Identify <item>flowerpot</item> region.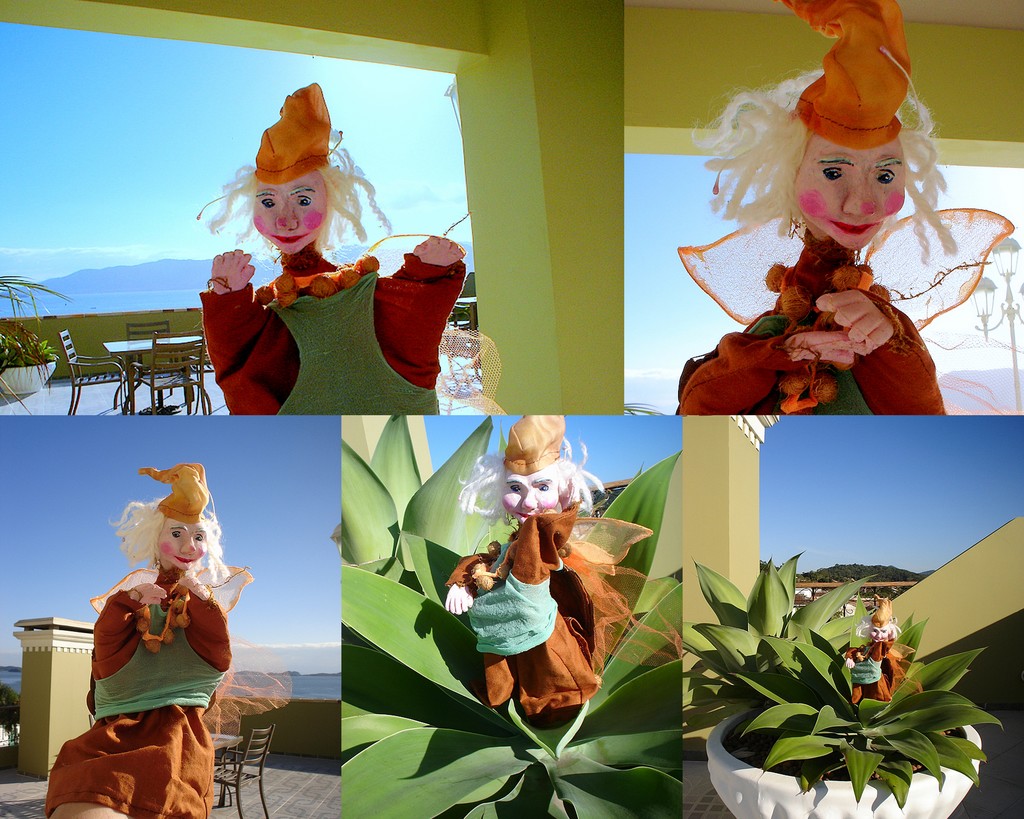
Region: (706,673,978,813).
